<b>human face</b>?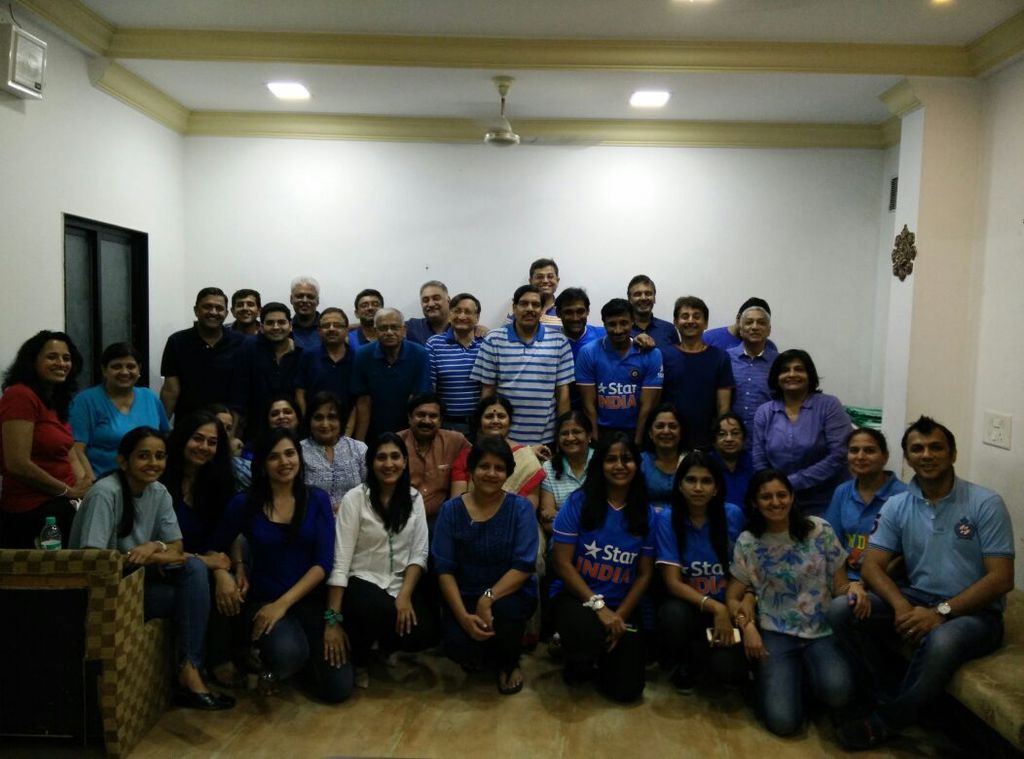
bbox(561, 301, 593, 330)
